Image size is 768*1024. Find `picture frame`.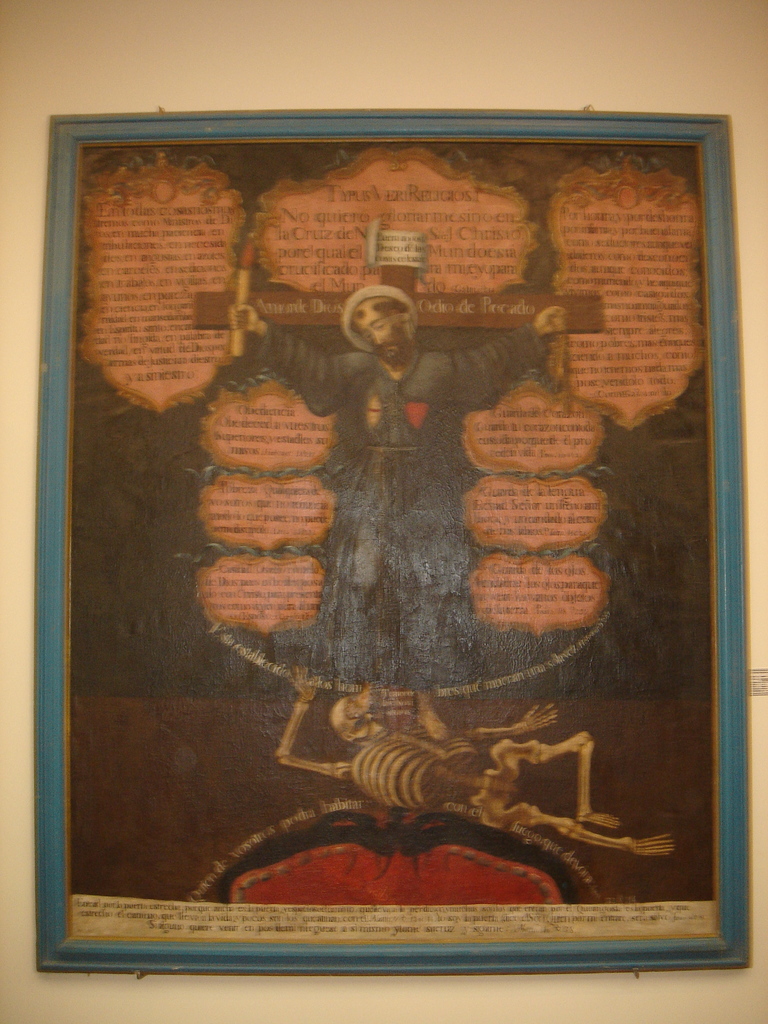
<region>33, 111, 745, 972</region>.
